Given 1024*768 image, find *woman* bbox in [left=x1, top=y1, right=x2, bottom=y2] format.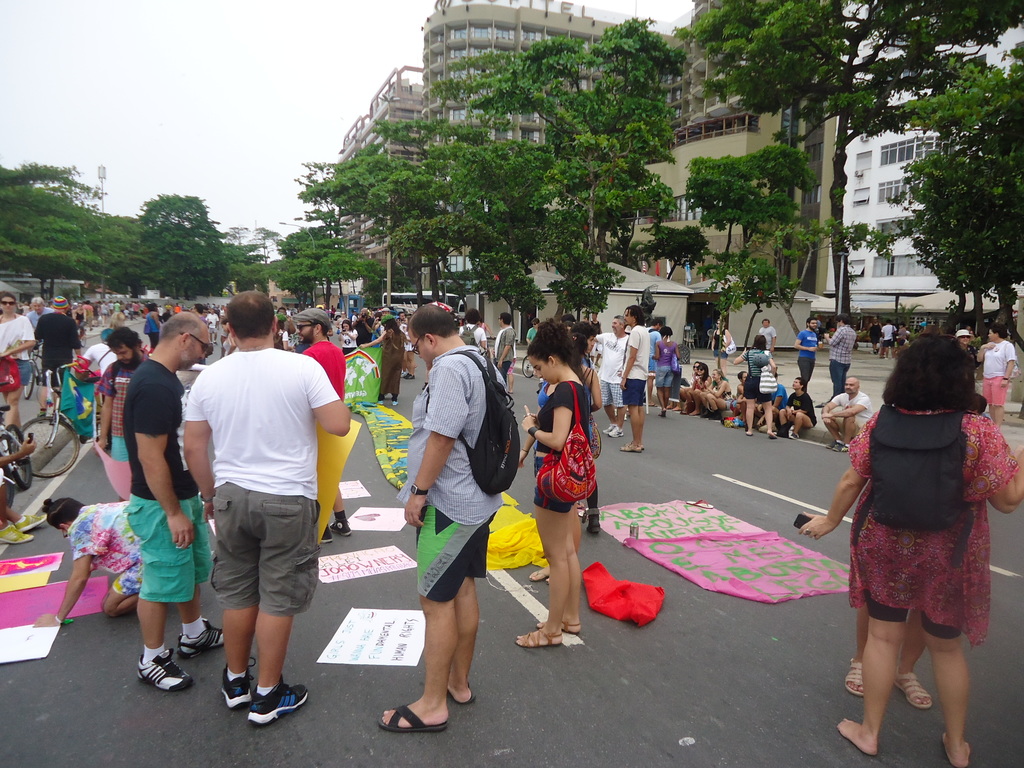
[left=0, top=291, right=36, bottom=429].
